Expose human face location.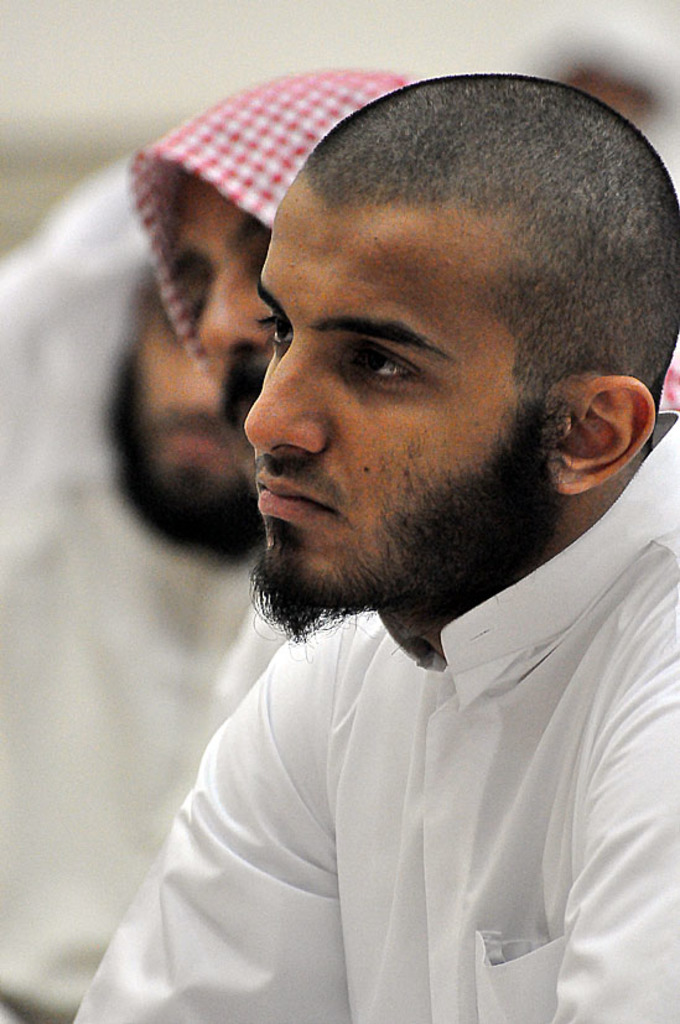
Exposed at rect(163, 162, 292, 427).
